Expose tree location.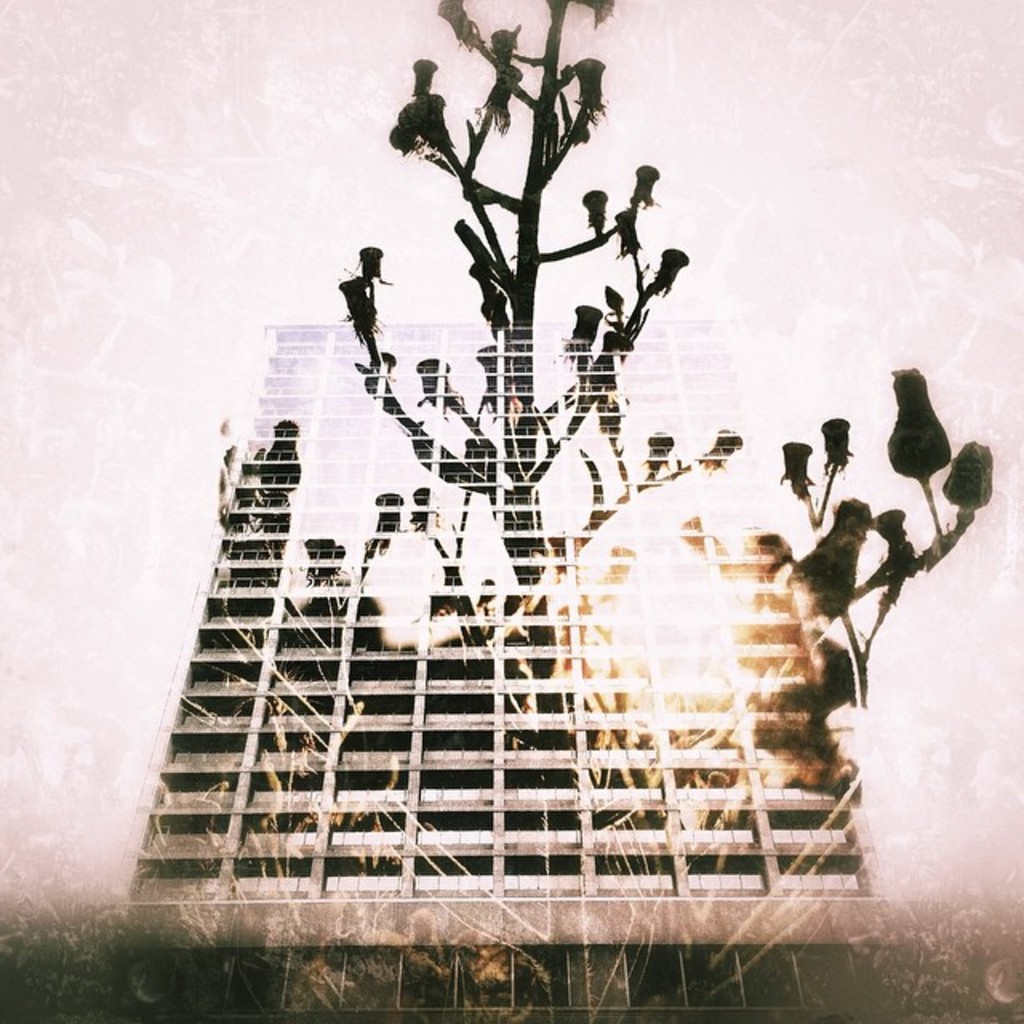
Exposed at (195, 0, 990, 1016).
